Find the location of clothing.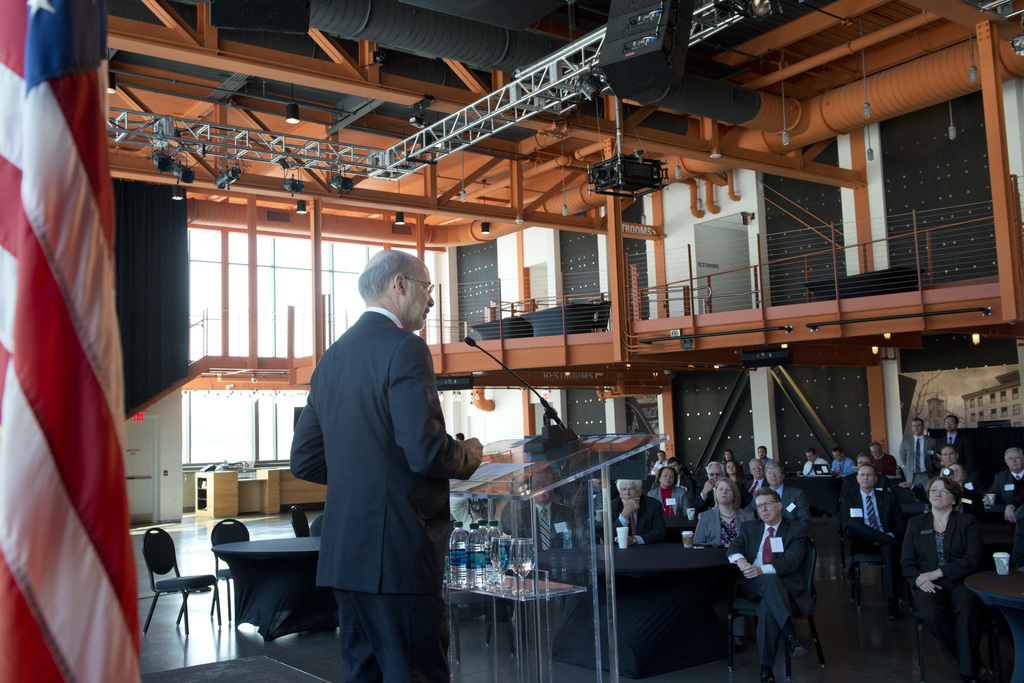
Location: 901, 502, 991, 682.
